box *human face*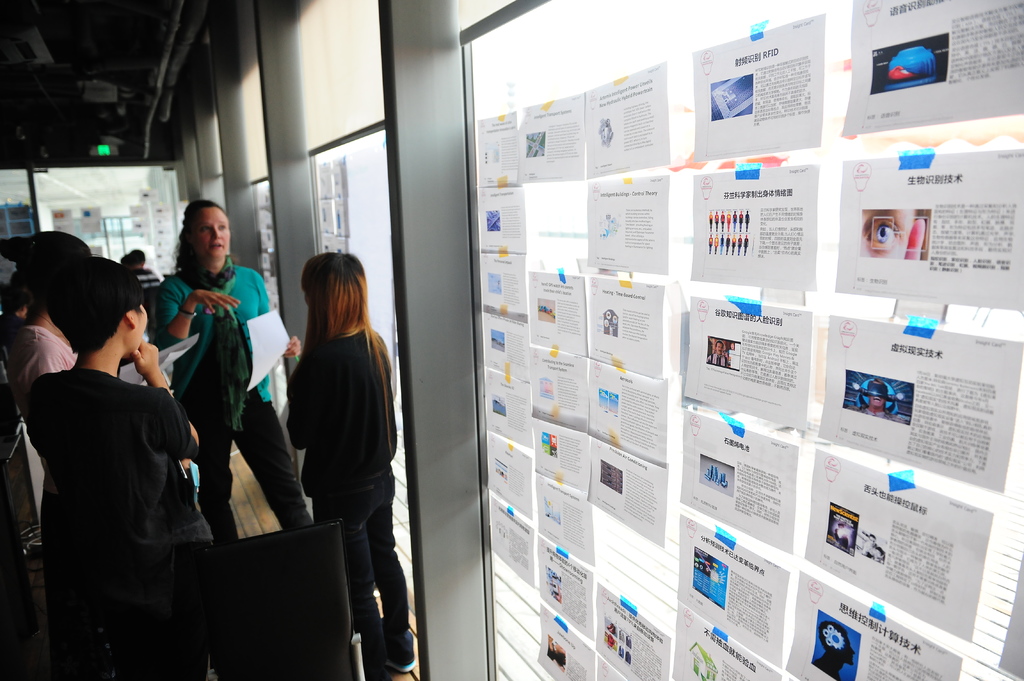
detection(127, 304, 147, 363)
